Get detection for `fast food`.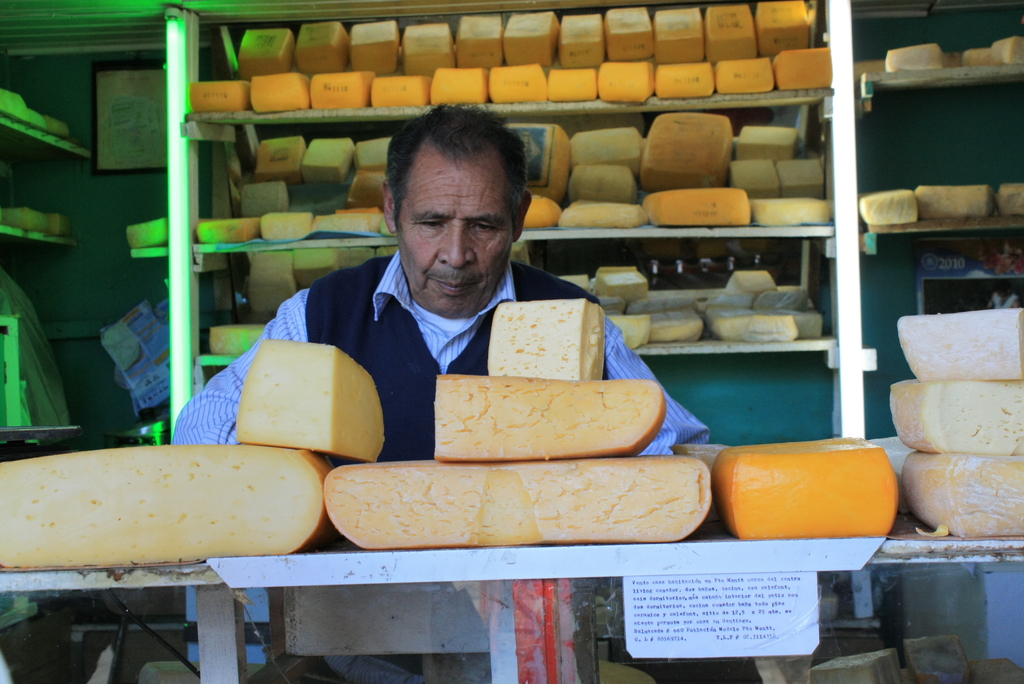
Detection: [x1=886, y1=378, x2=1023, y2=451].
